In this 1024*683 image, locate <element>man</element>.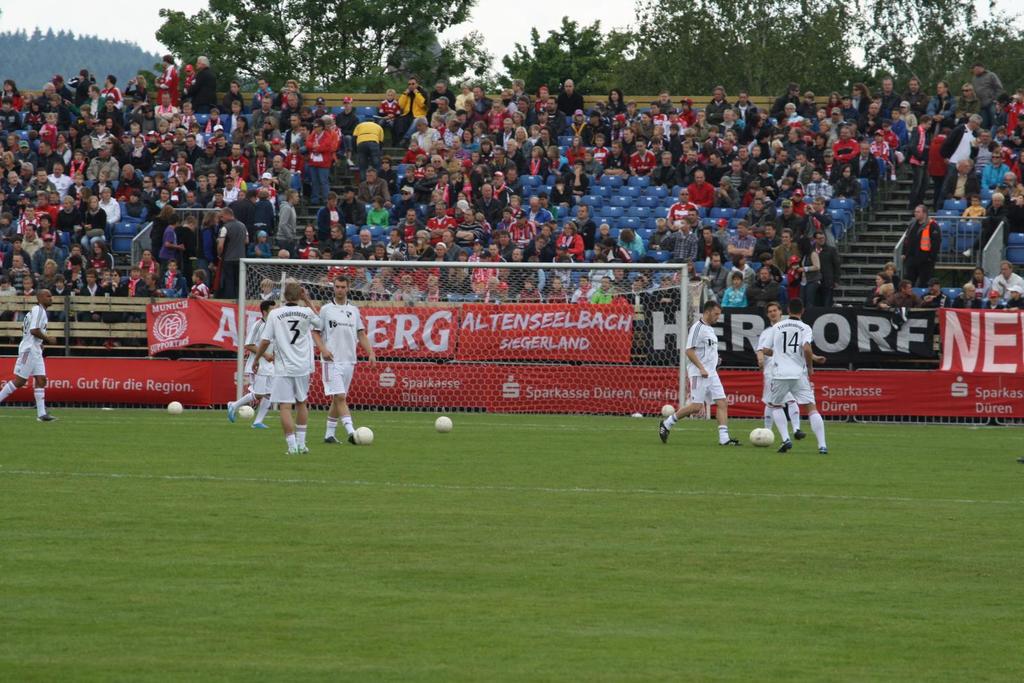
Bounding box: 772/227/803/275.
